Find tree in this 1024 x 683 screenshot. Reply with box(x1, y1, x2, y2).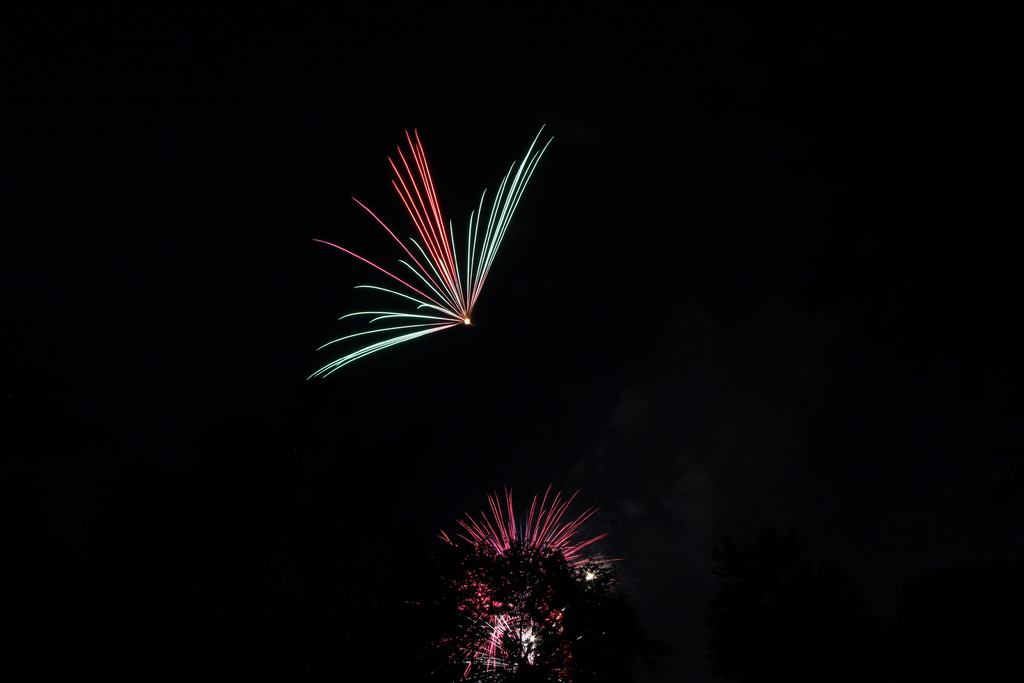
box(414, 539, 620, 679).
